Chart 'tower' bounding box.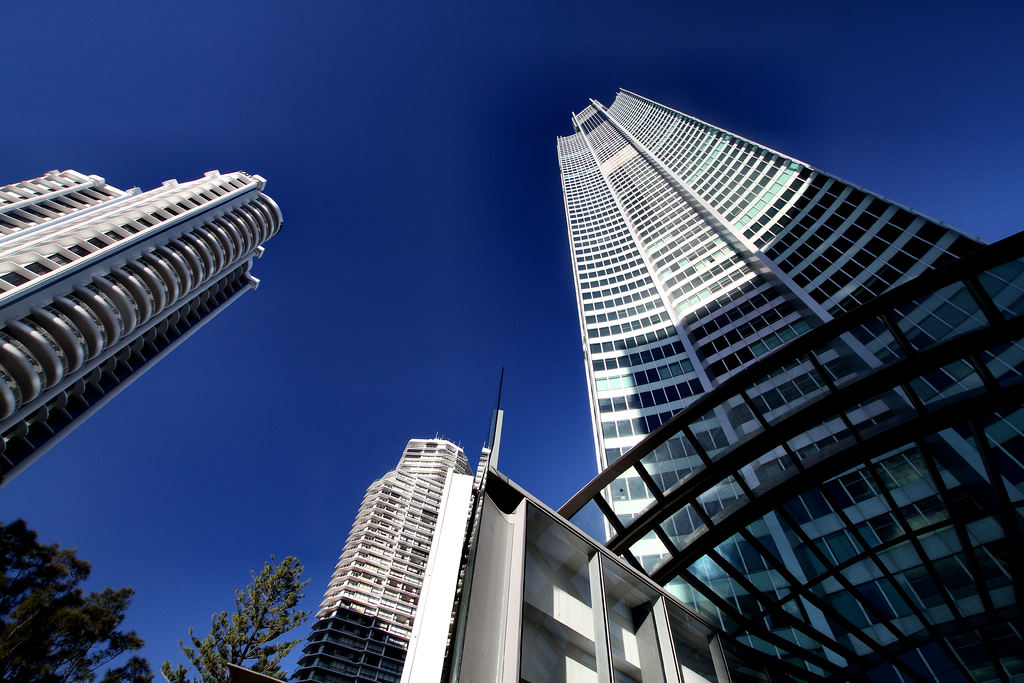
Charted: rect(282, 368, 804, 682).
